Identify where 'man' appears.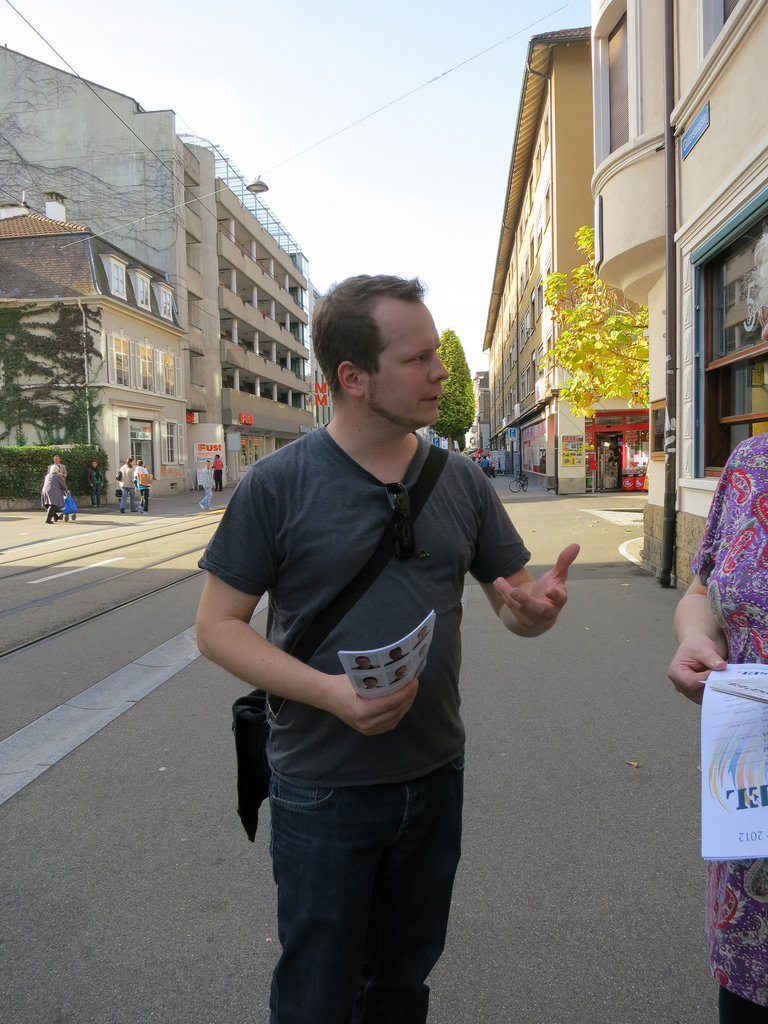
Appears at 210 452 224 493.
